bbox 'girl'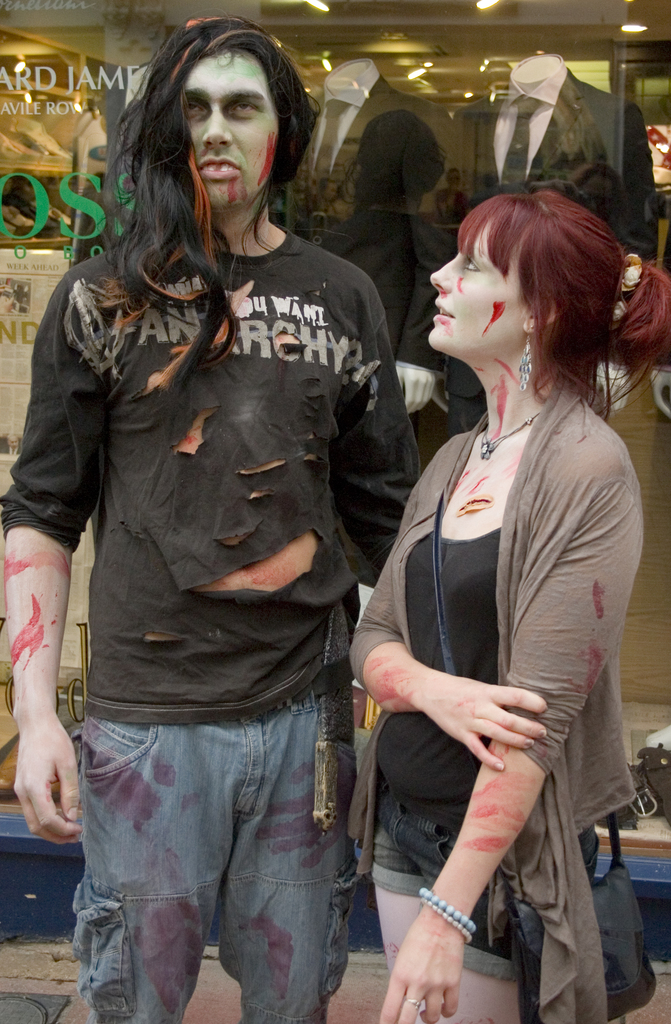
{"left": 348, "top": 188, "right": 670, "bottom": 1023}
